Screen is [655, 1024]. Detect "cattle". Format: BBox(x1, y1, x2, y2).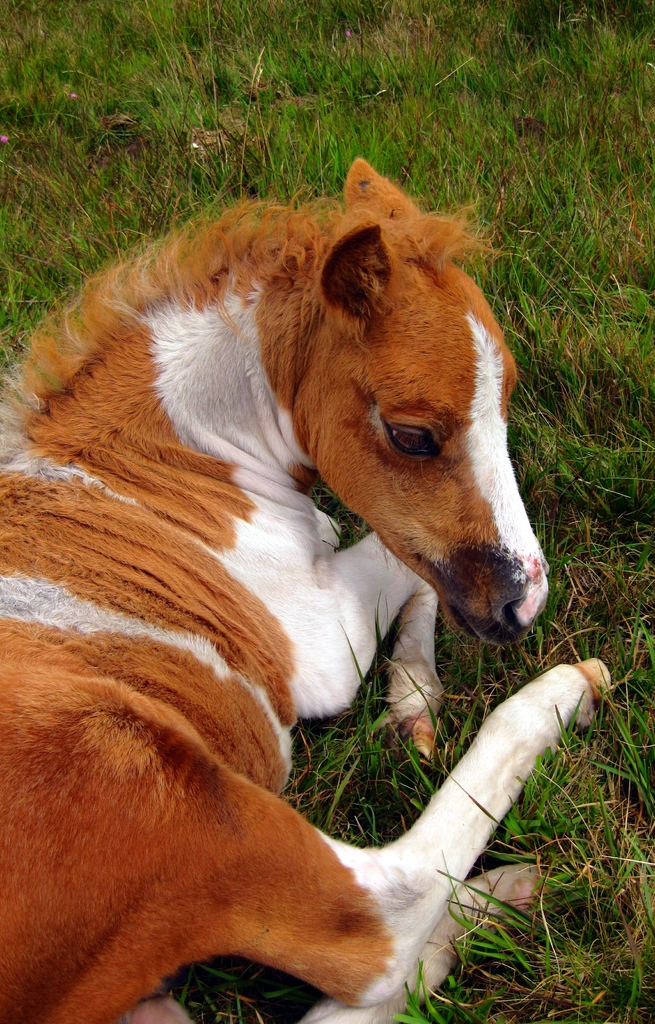
BBox(0, 151, 610, 1023).
